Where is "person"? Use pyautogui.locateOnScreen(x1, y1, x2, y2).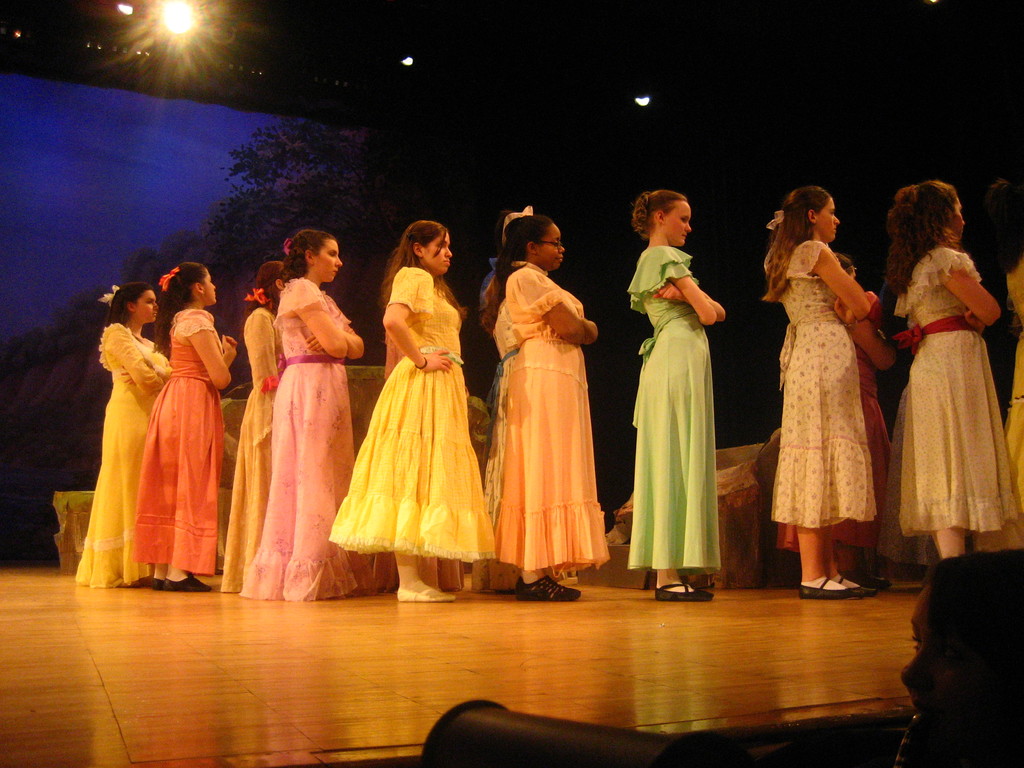
pyautogui.locateOnScreen(219, 264, 289, 601).
